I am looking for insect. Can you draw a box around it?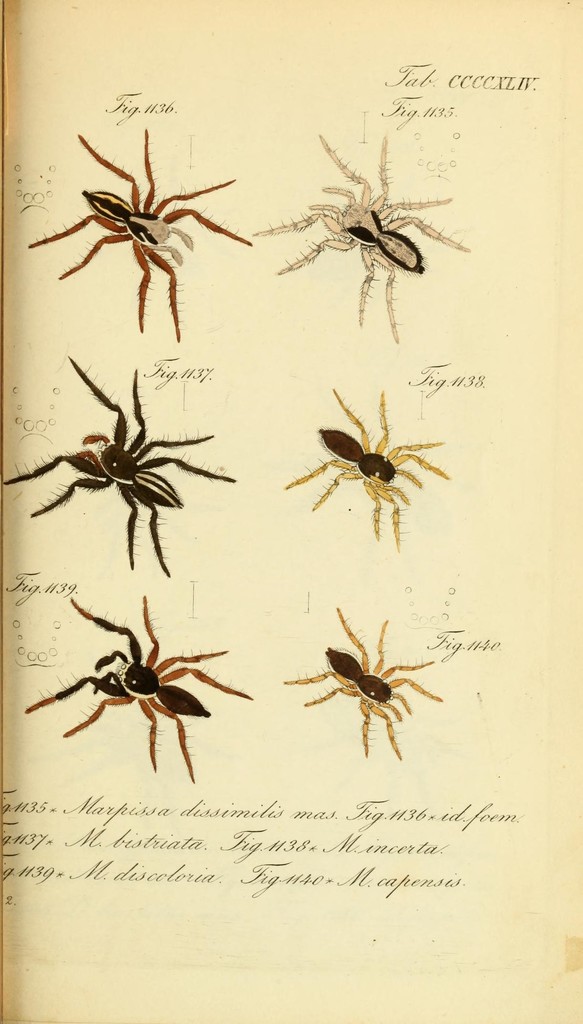
Sure, the bounding box is crop(24, 593, 252, 780).
